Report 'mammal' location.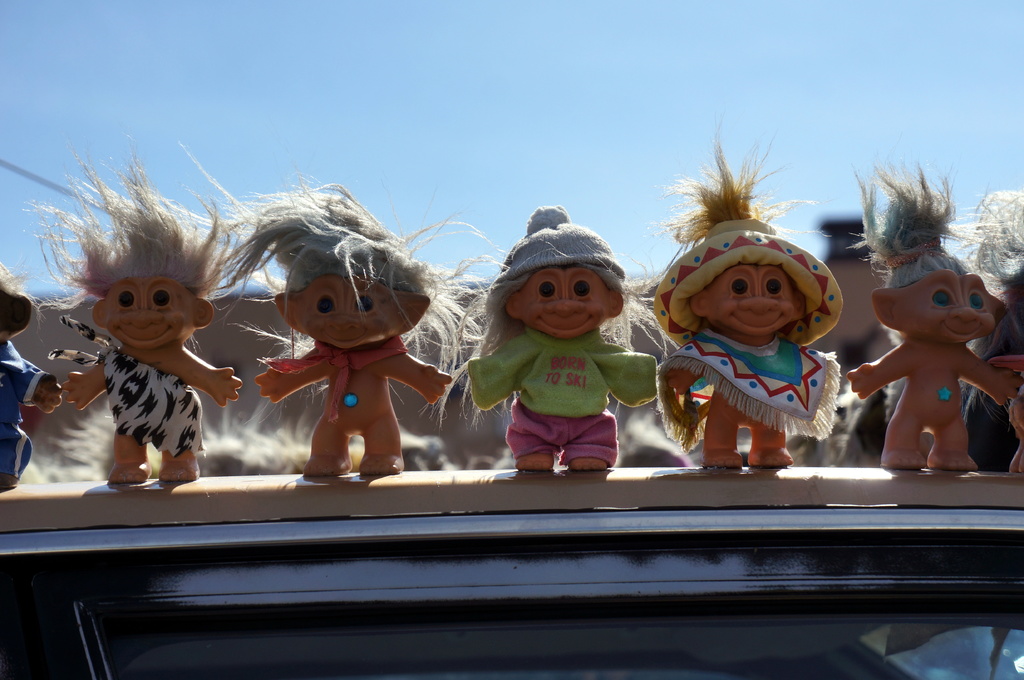
Report: (0, 261, 67, 491).
